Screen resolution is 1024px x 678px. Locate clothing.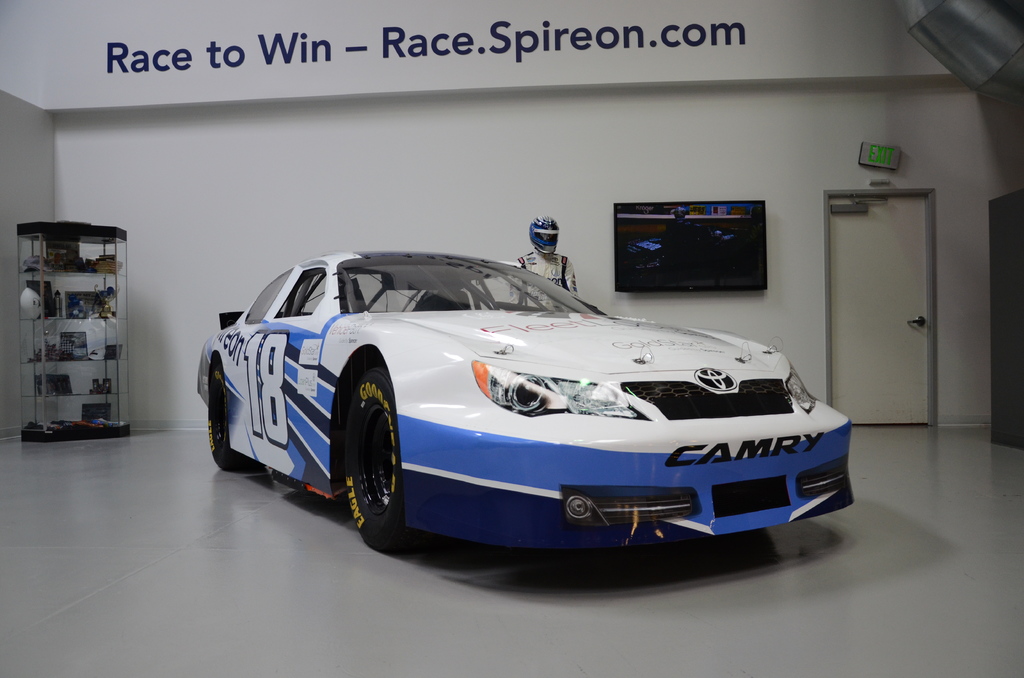
bbox=(507, 247, 578, 309).
